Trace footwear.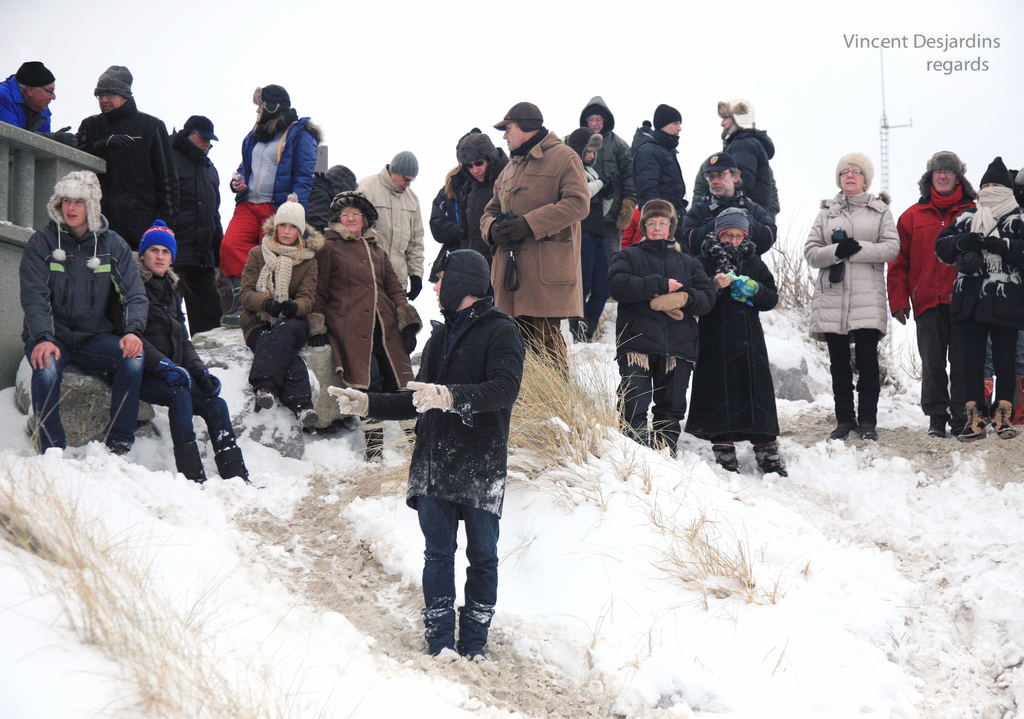
Traced to box=[184, 452, 208, 488].
